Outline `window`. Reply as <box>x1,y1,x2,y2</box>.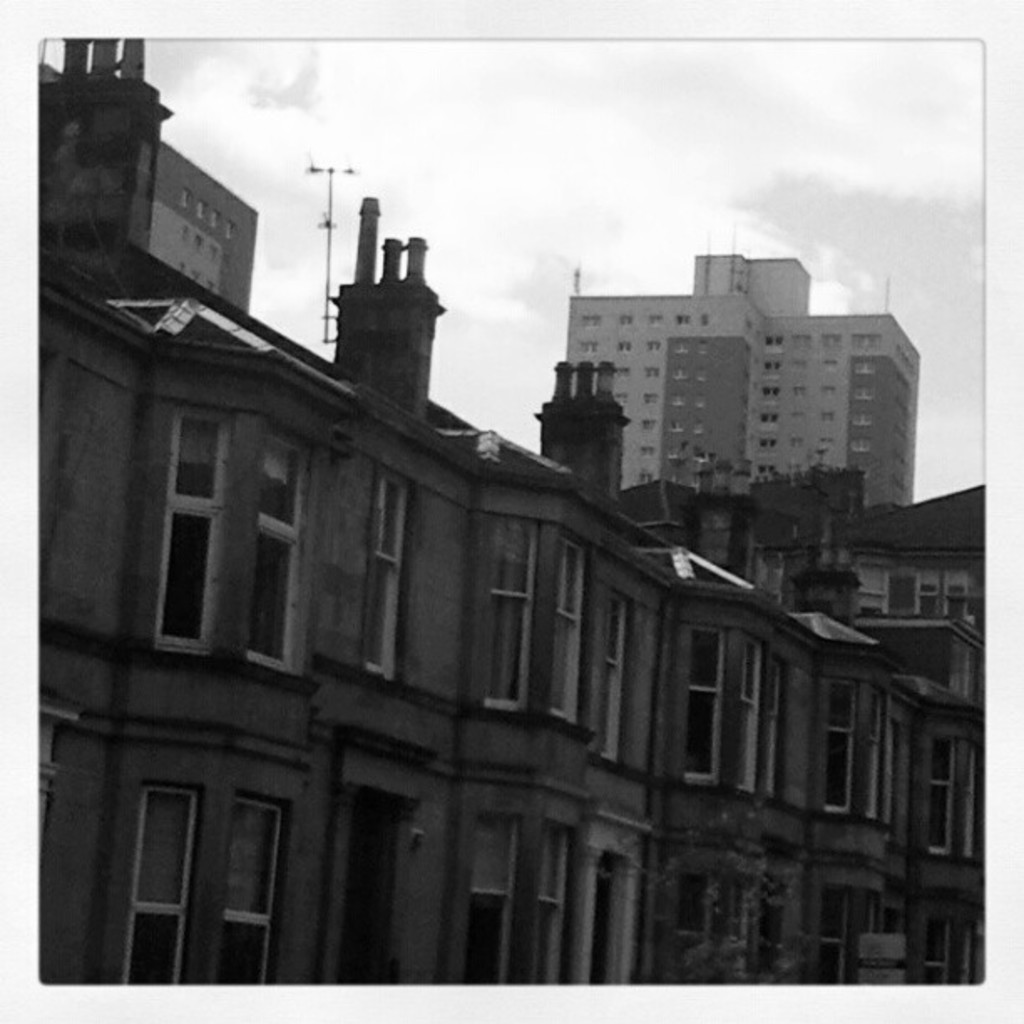
<box>643,390,659,405</box>.
